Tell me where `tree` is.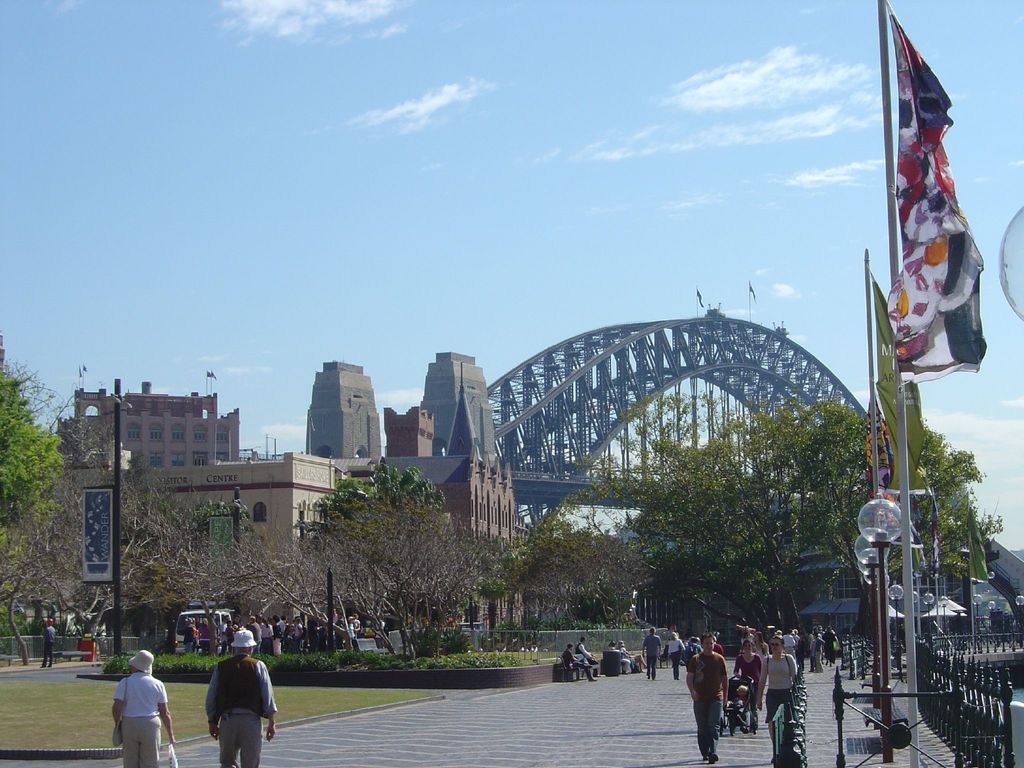
`tree` is at rect(0, 346, 60, 526).
